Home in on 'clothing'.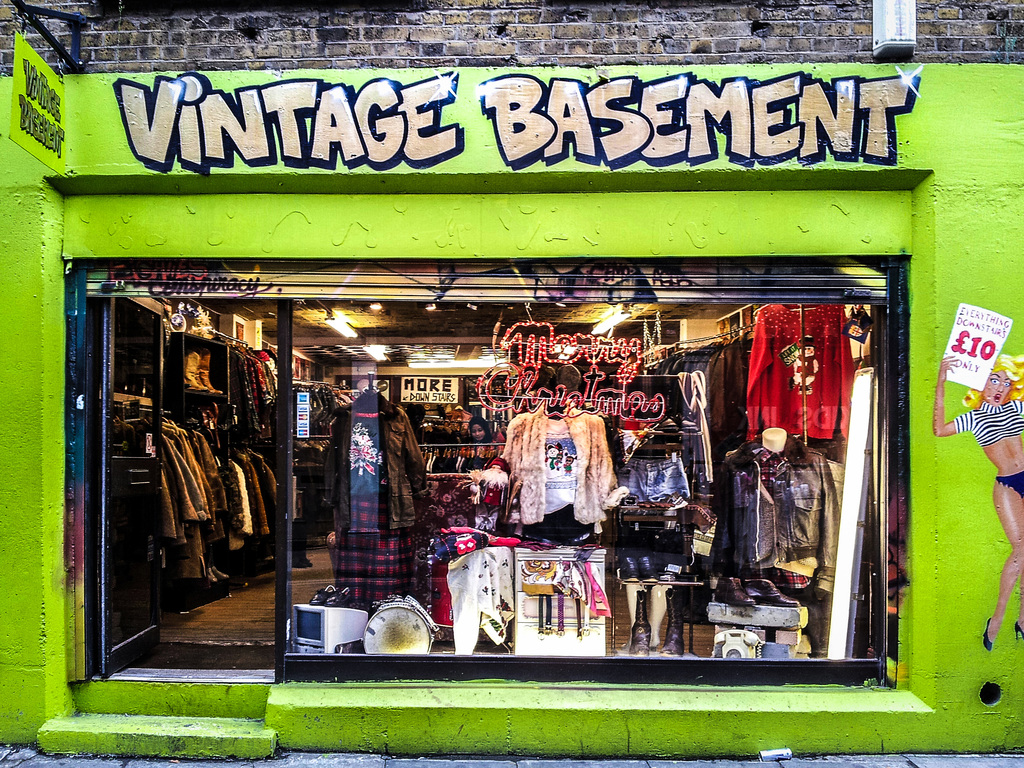
Homed in at BBox(299, 378, 353, 436).
